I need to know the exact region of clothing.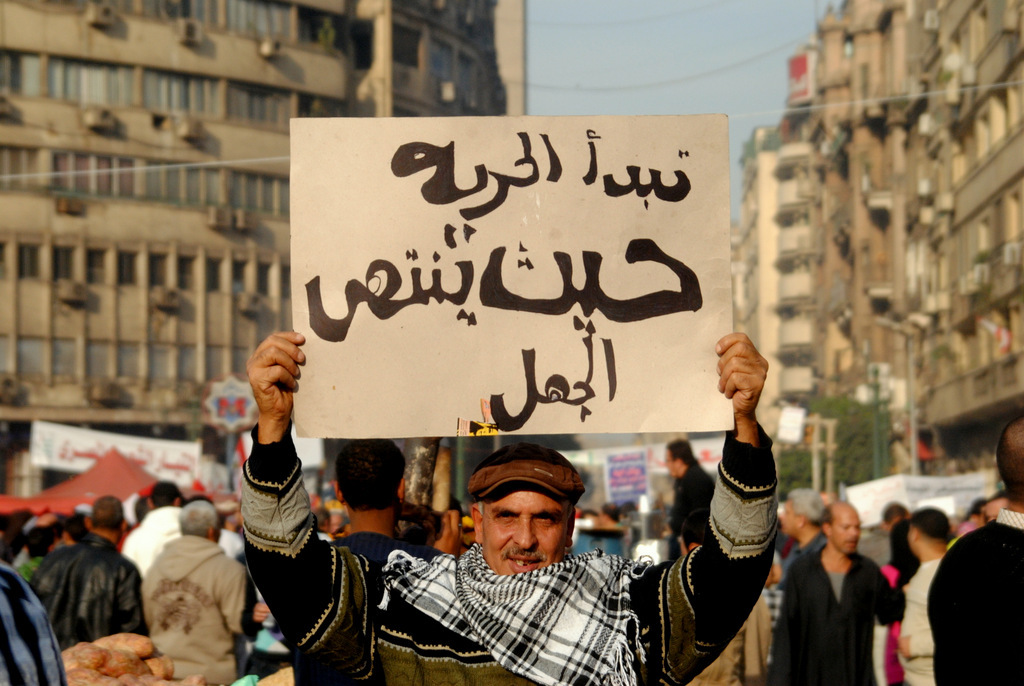
Region: (115,505,177,570).
